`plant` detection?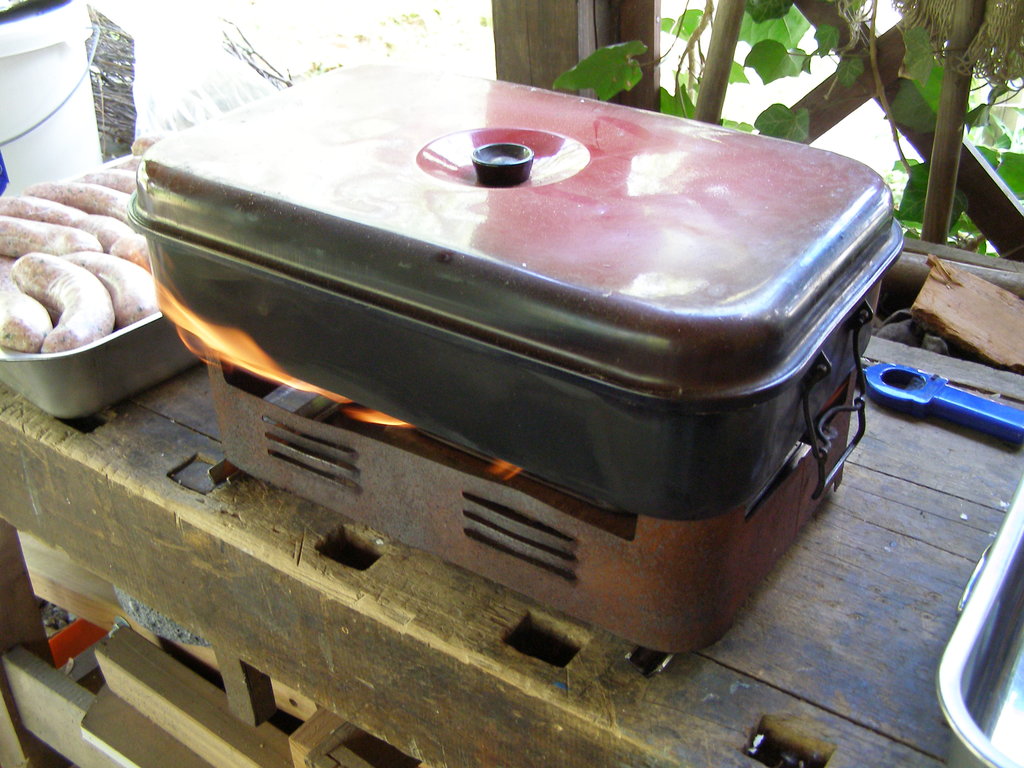
l=534, t=0, r=1023, b=266
